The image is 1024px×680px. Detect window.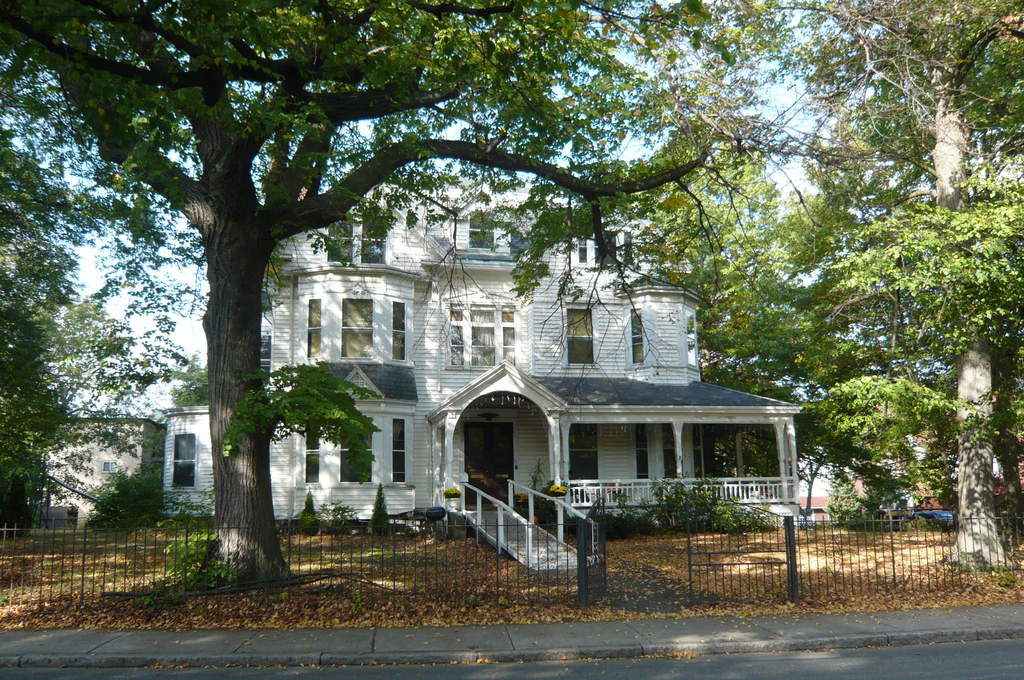
Detection: <region>263, 328, 275, 388</region>.
